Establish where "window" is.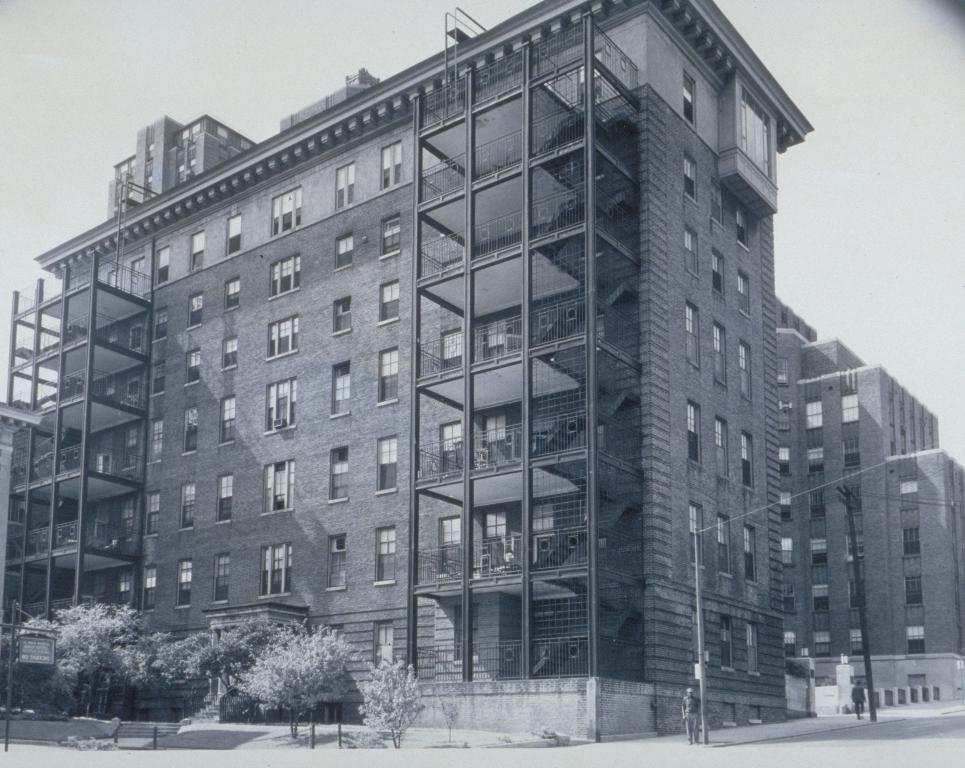
Established at 437:513:462:573.
